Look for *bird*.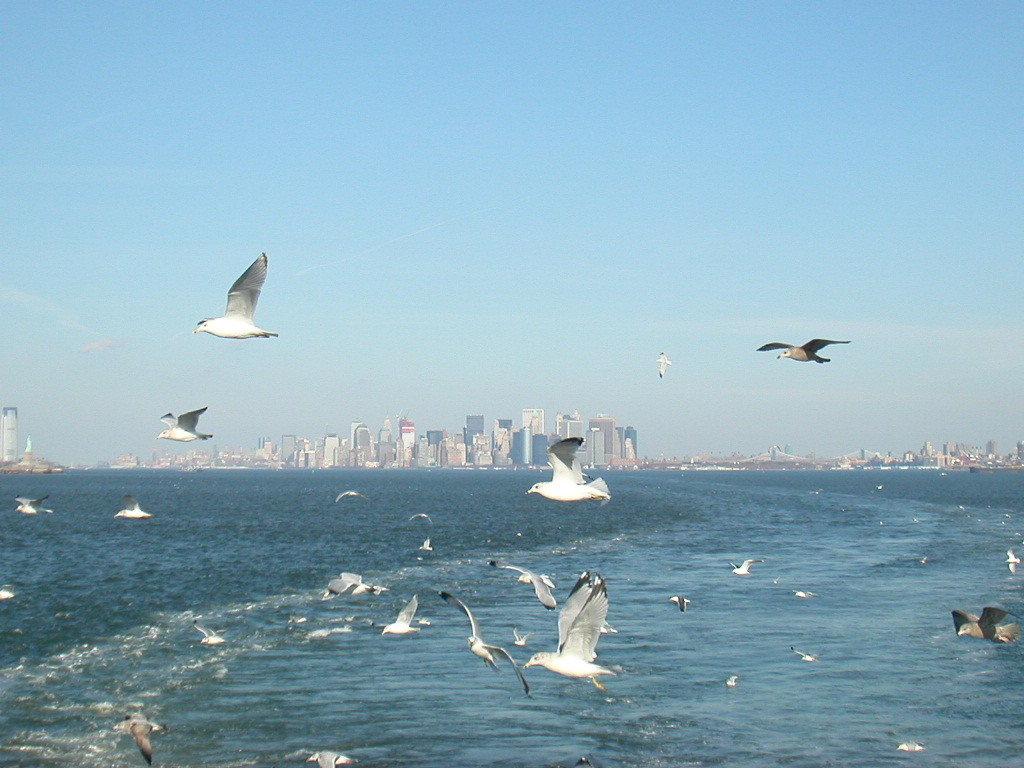
Found: {"x1": 518, "y1": 563, "x2": 623, "y2": 691}.
